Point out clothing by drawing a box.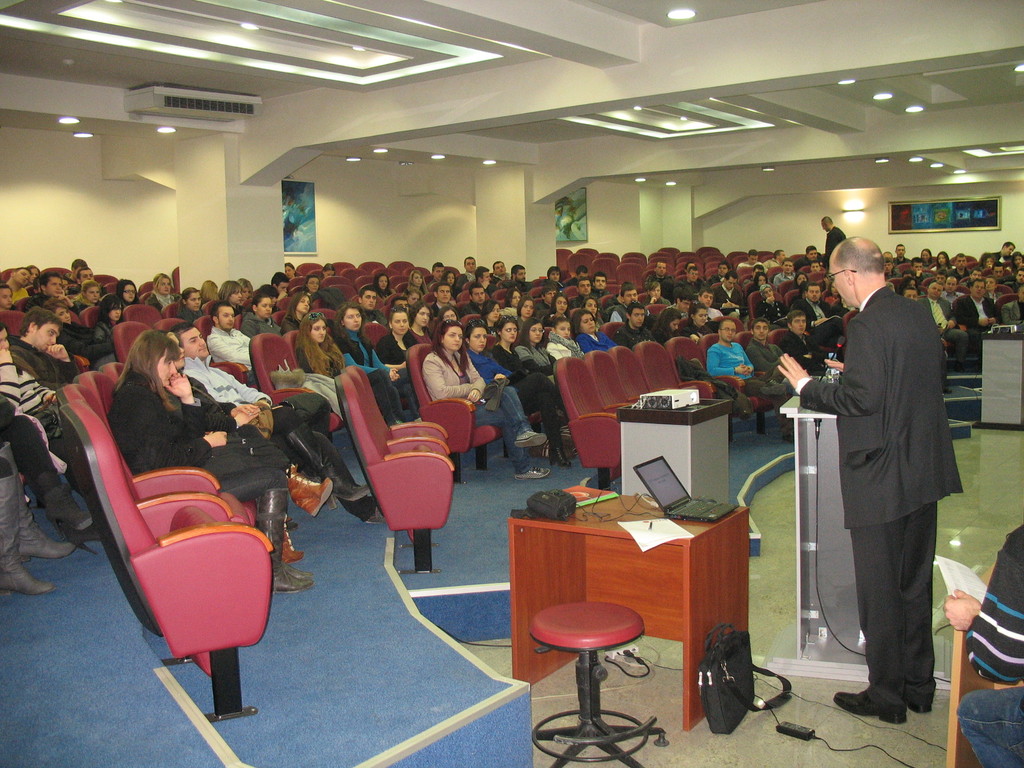
(520, 371, 567, 441).
